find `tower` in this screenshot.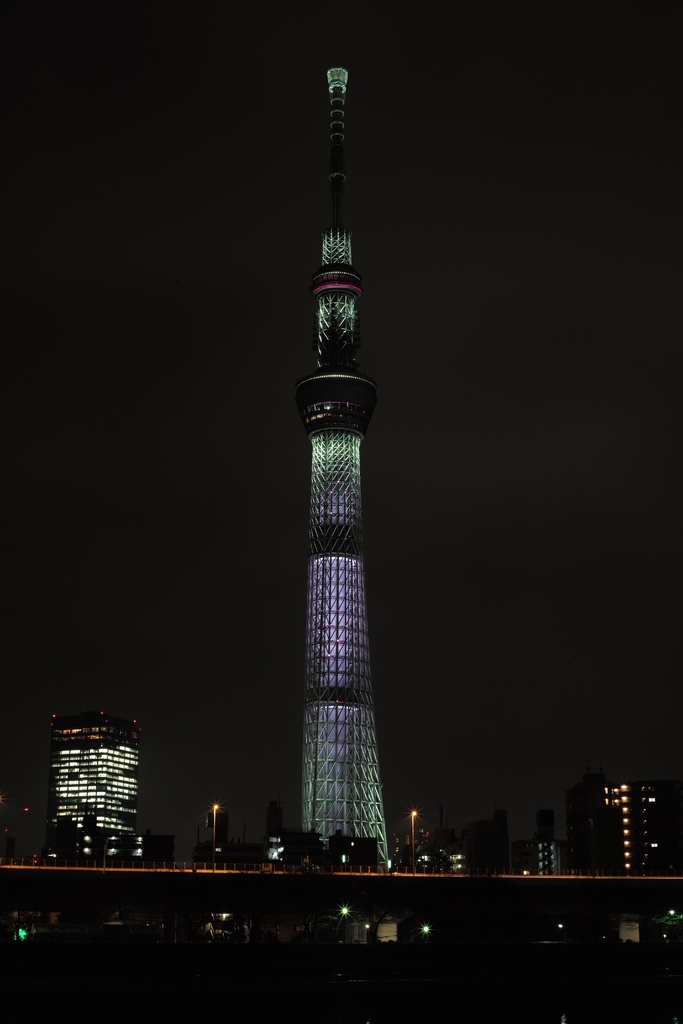
The bounding box for `tower` is pyautogui.locateOnScreen(56, 713, 135, 870).
